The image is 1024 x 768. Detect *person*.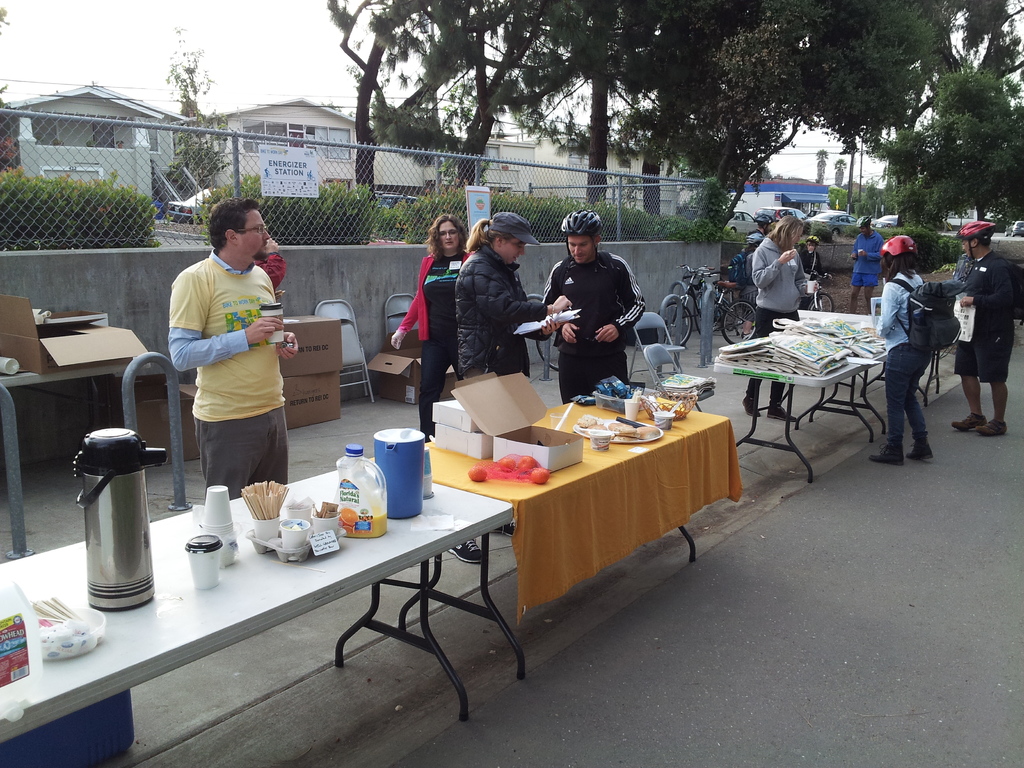
Detection: <region>729, 203, 796, 419</region>.
